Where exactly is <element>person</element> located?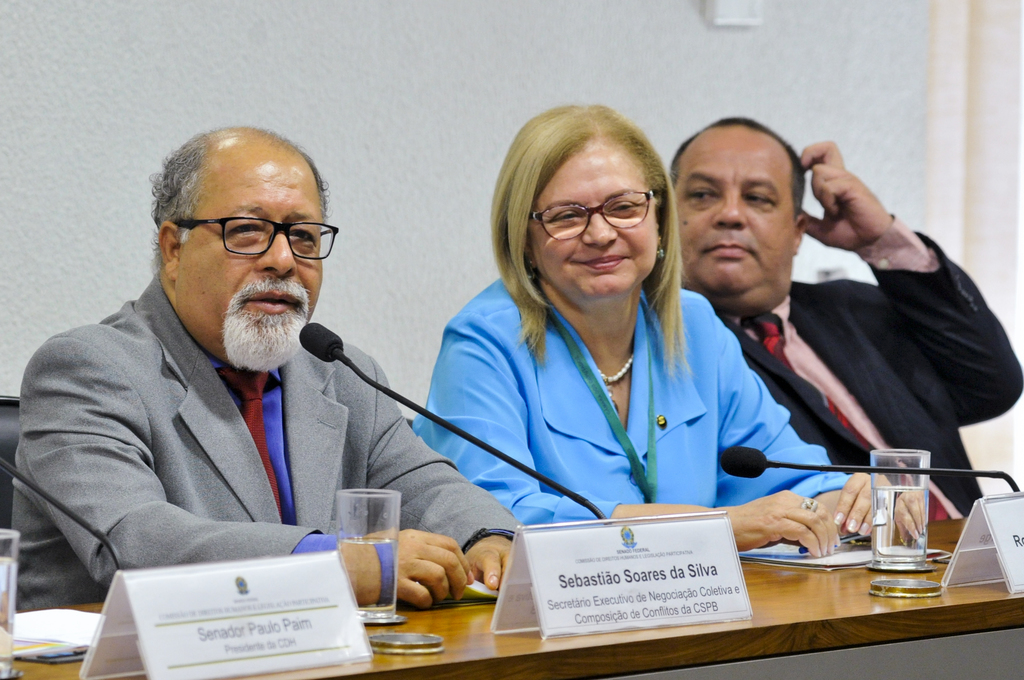
Its bounding box is Rect(17, 136, 509, 607).
